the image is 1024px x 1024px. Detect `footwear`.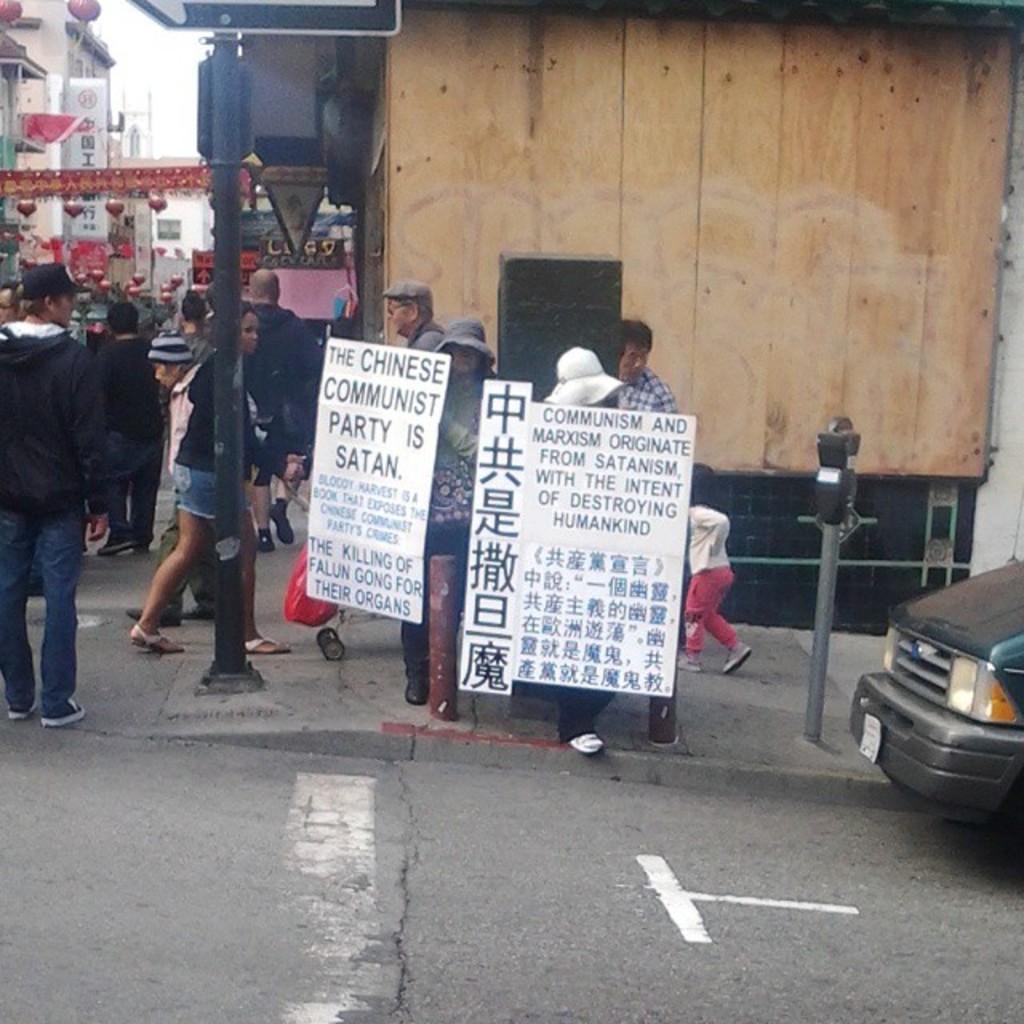
Detection: (187,603,208,624).
